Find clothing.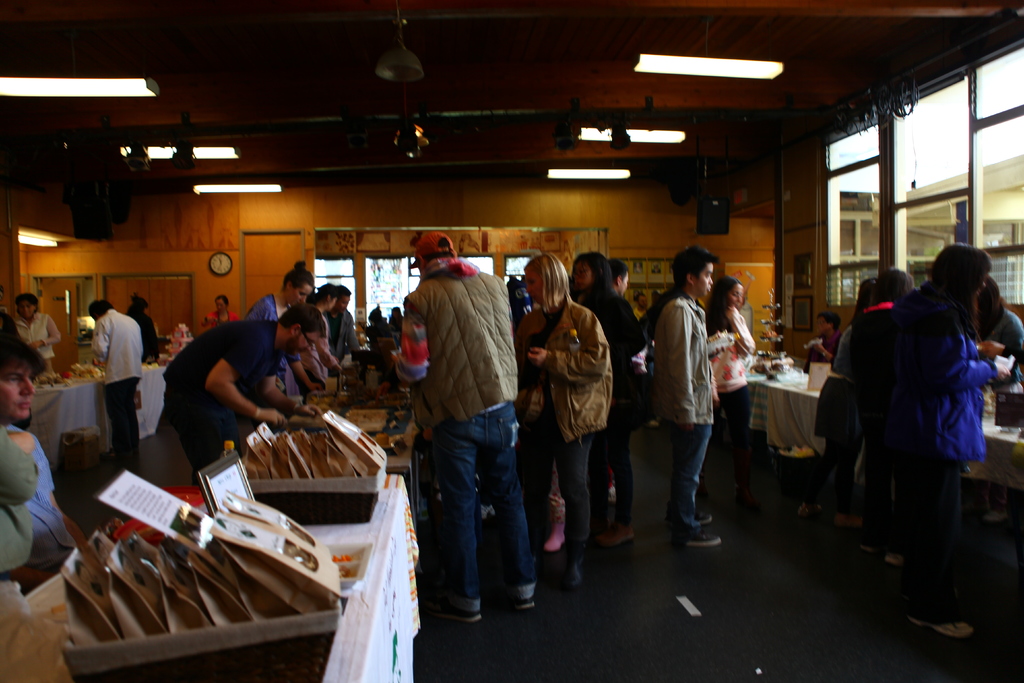
[163, 329, 290, 485].
